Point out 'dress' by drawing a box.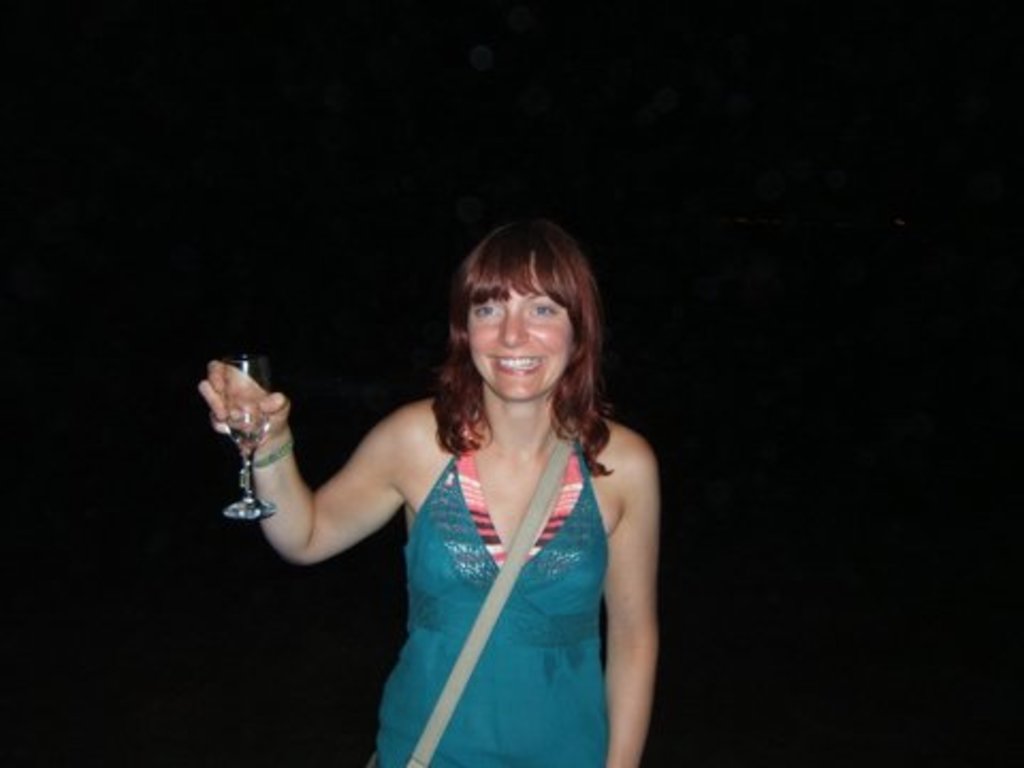
locate(373, 446, 612, 766).
